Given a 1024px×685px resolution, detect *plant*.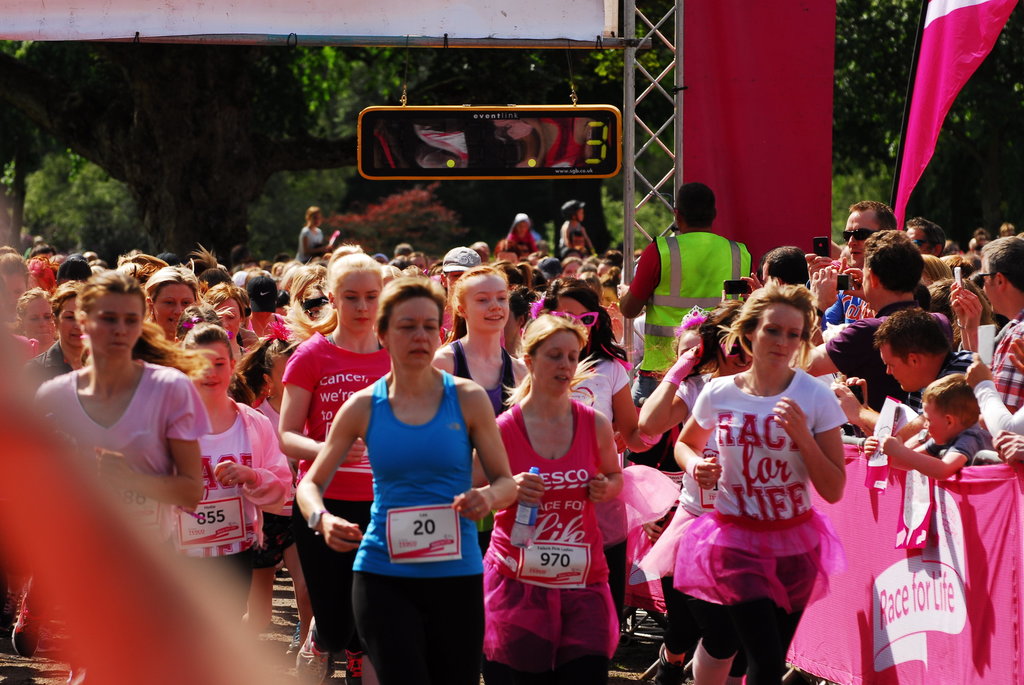
[326, 181, 461, 260].
